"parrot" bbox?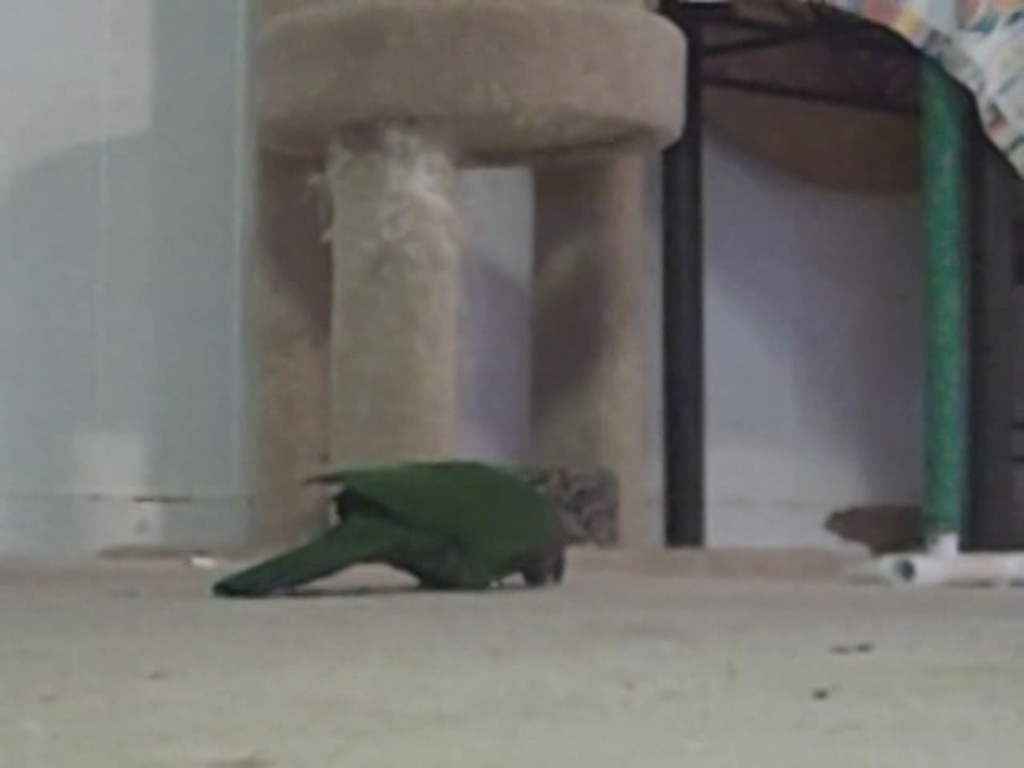
box=[208, 456, 565, 600]
